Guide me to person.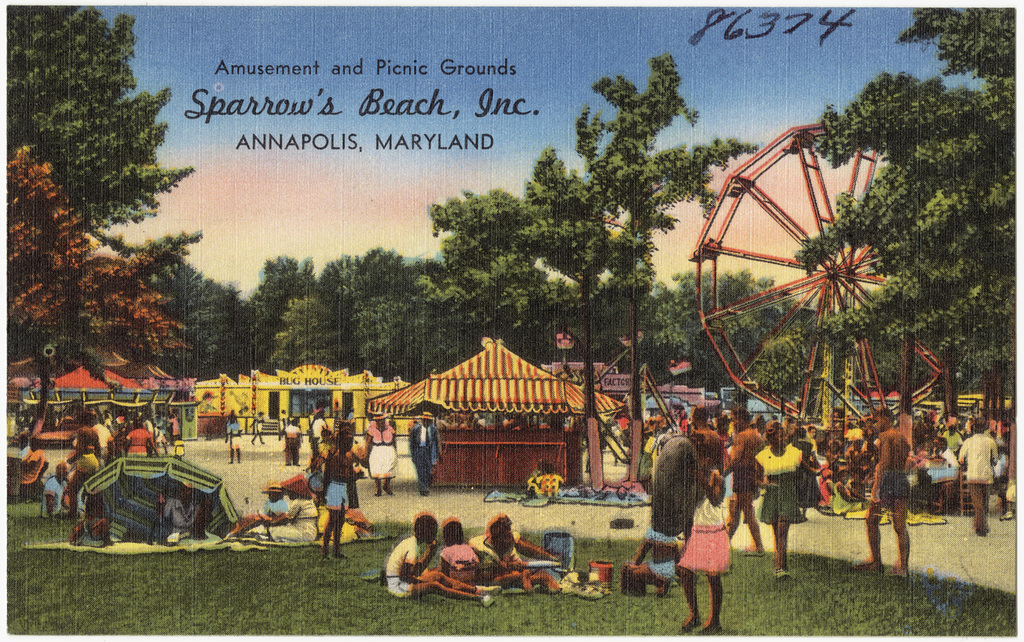
Guidance: <box>864,409,907,574</box>.
